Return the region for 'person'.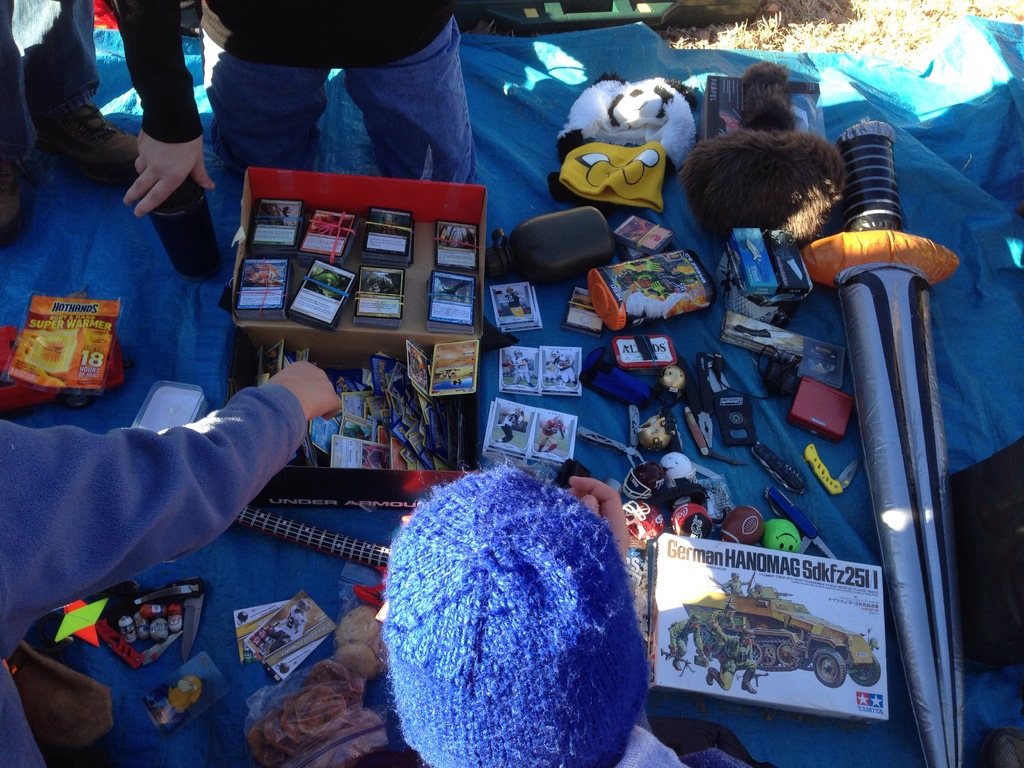
{"x1": 700, "y1": 606, "x2": 737, "y2": 653}.
